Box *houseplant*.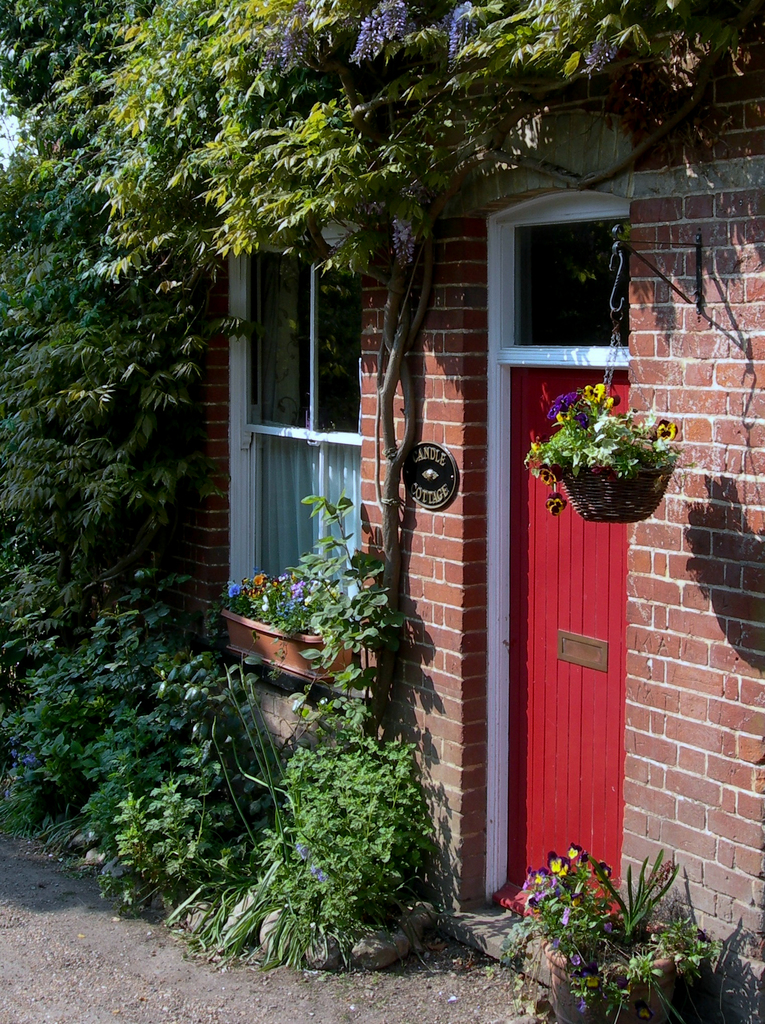
[216, 560, 369, 683].
